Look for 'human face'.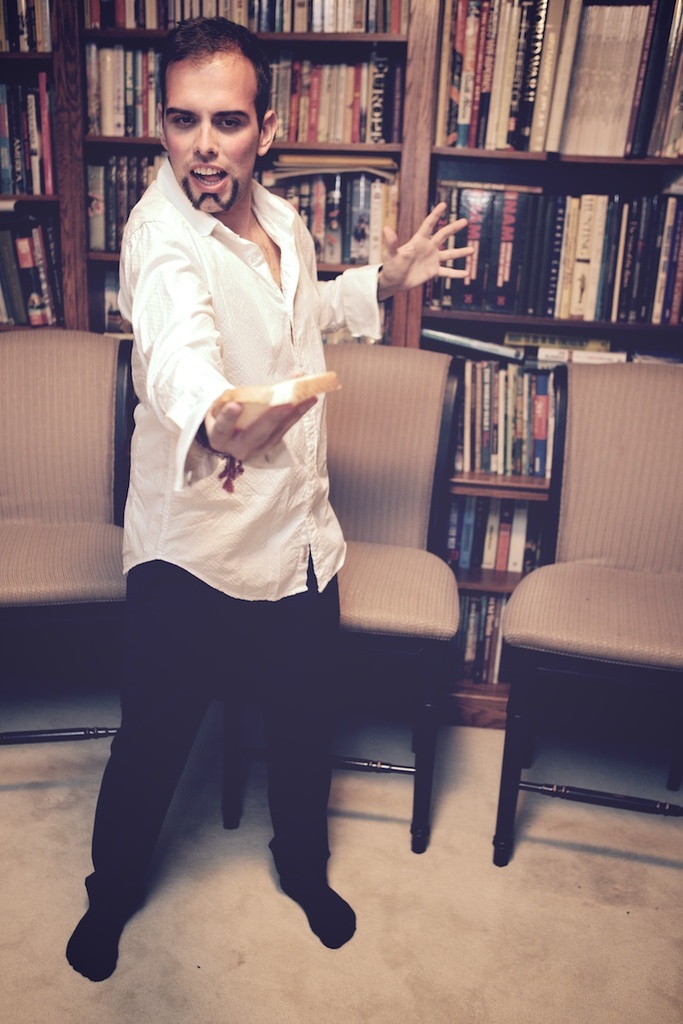
Found: <region>160, 65, 259, 215</region>.
